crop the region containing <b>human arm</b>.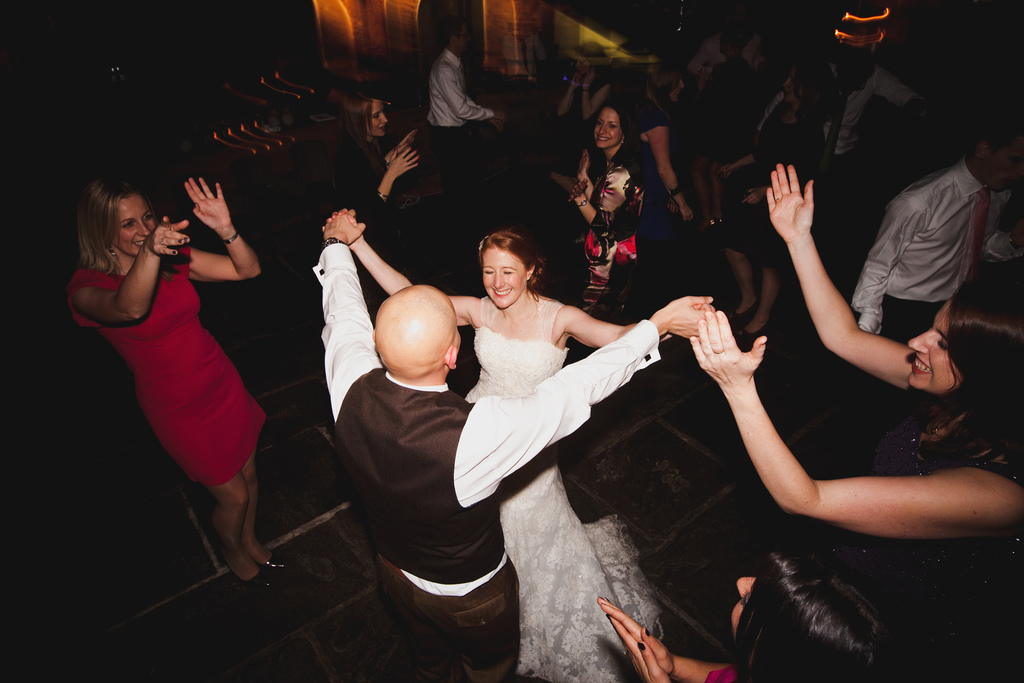
Crop region: x1=712 y1=313 x2=1023 y2=523.
